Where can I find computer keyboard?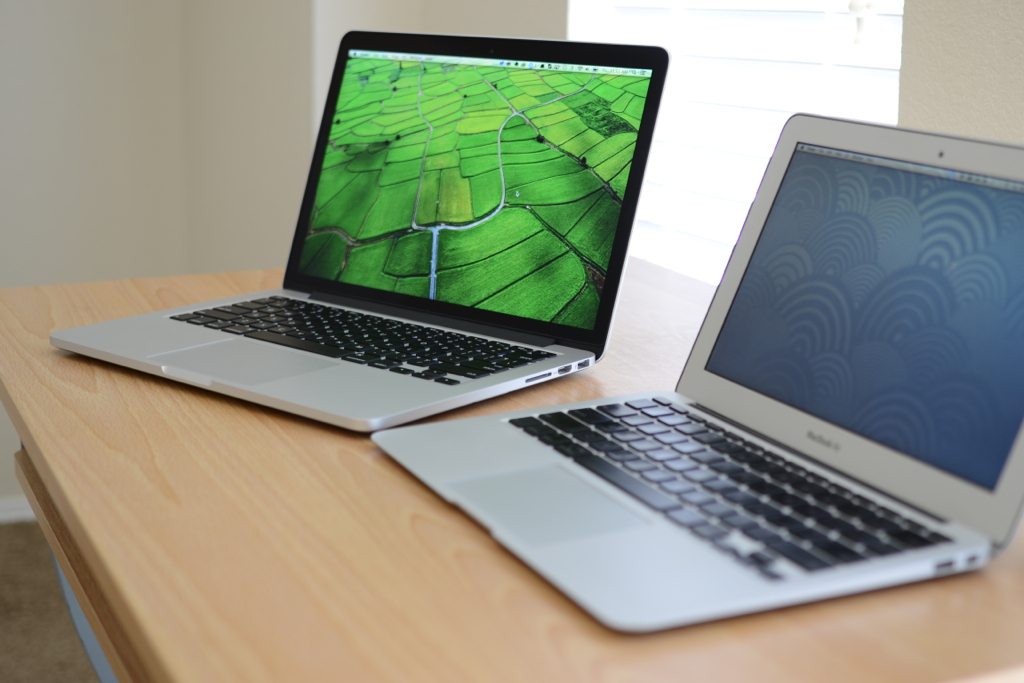
You can find it at [503,394,956,586].
